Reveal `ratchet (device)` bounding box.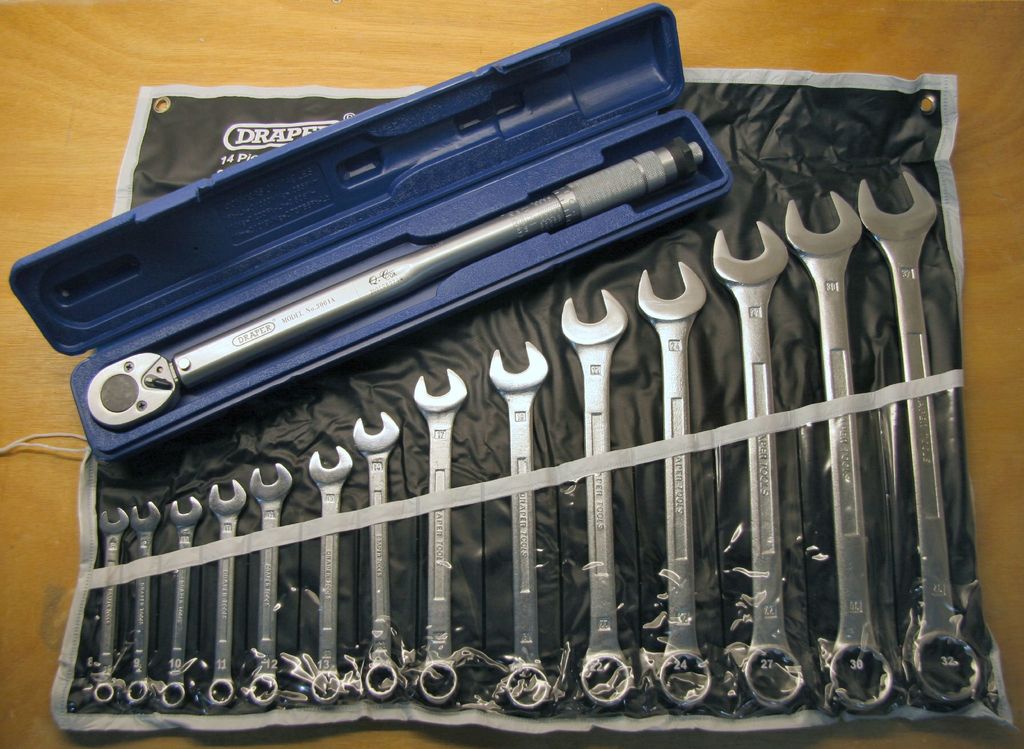
Revealed: bbox=[701, 213, 814, 714].
